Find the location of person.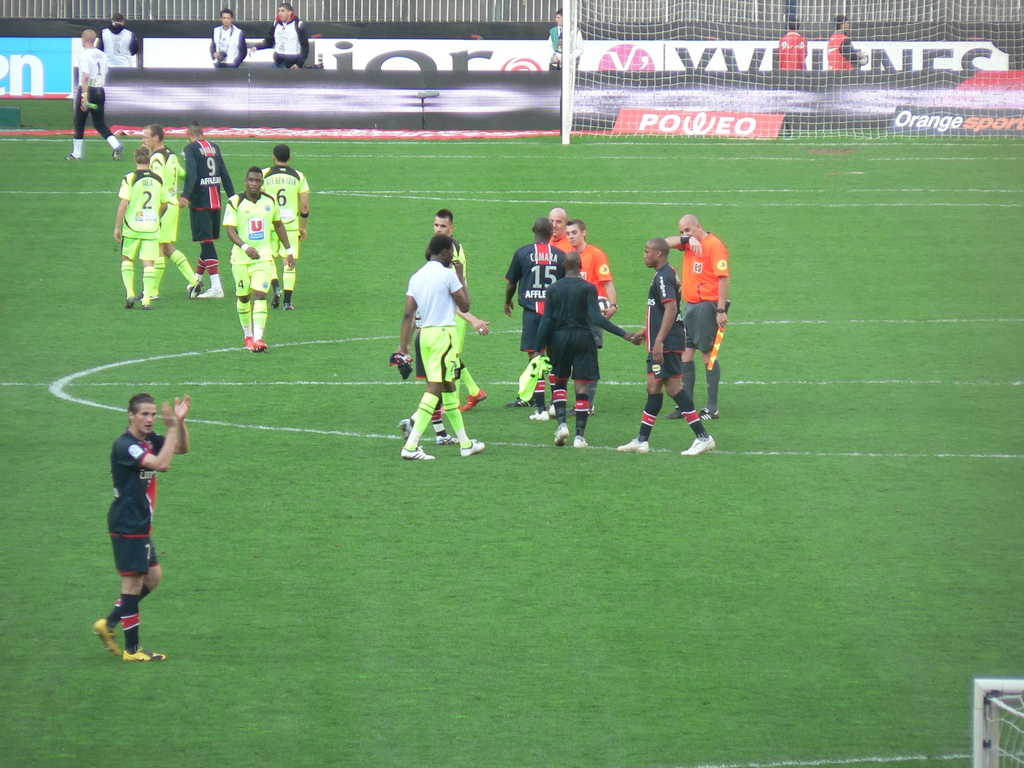
Location: locate(251, 3, 309, 74).
